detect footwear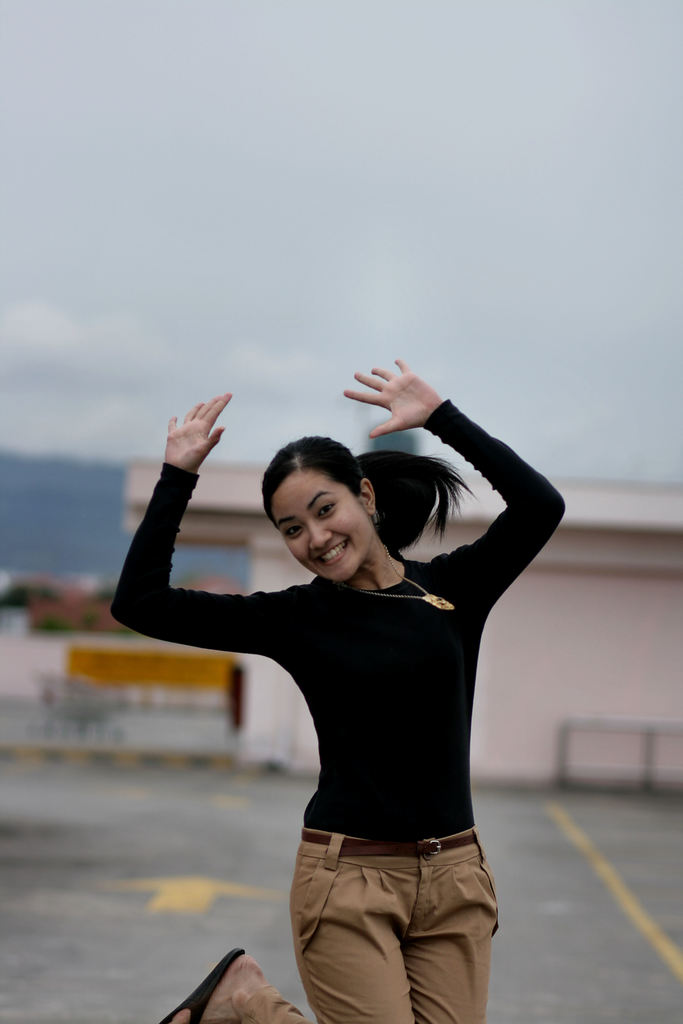
BBox(153, 945, 239, 1023)
